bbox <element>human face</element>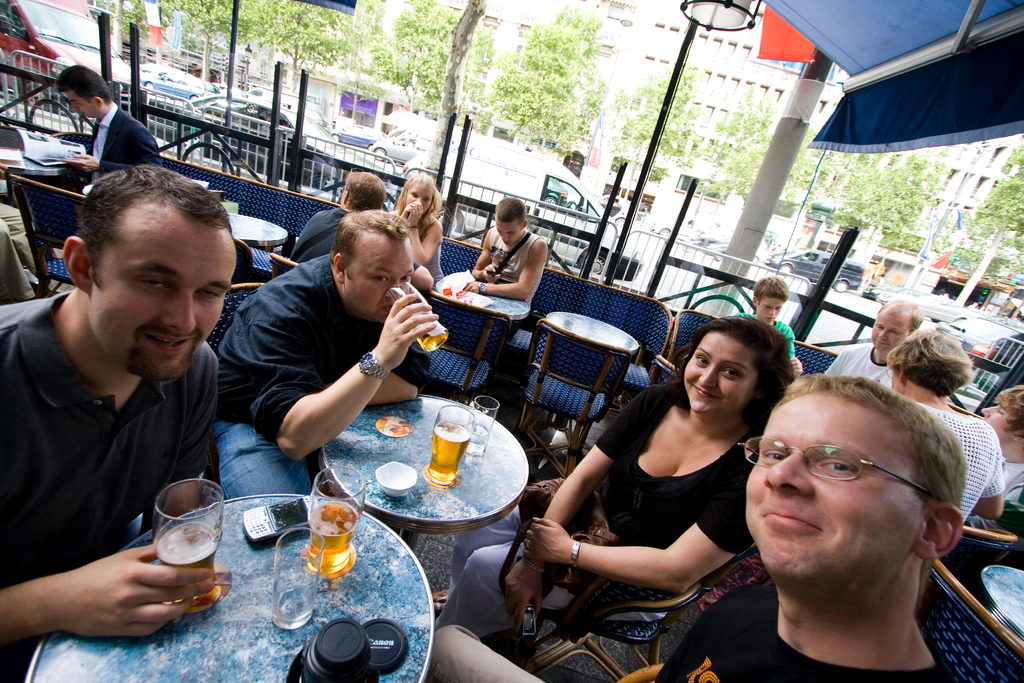
x1=684 y1=334 x2=758 y2=414
